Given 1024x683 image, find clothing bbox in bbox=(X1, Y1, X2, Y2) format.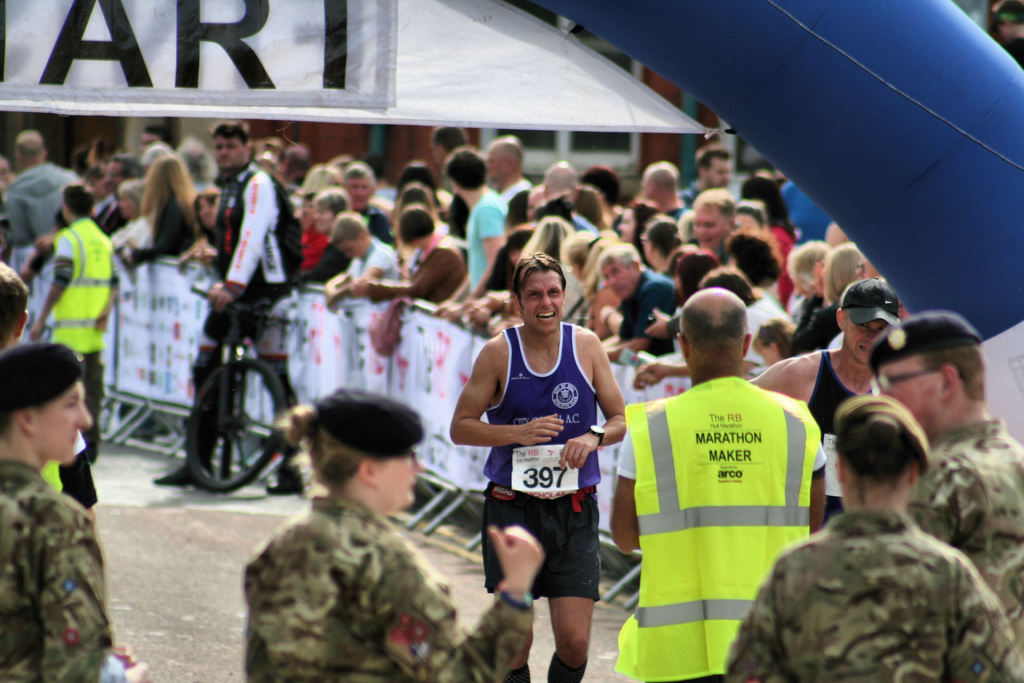
bbox=(783, 176, 832, 251).
